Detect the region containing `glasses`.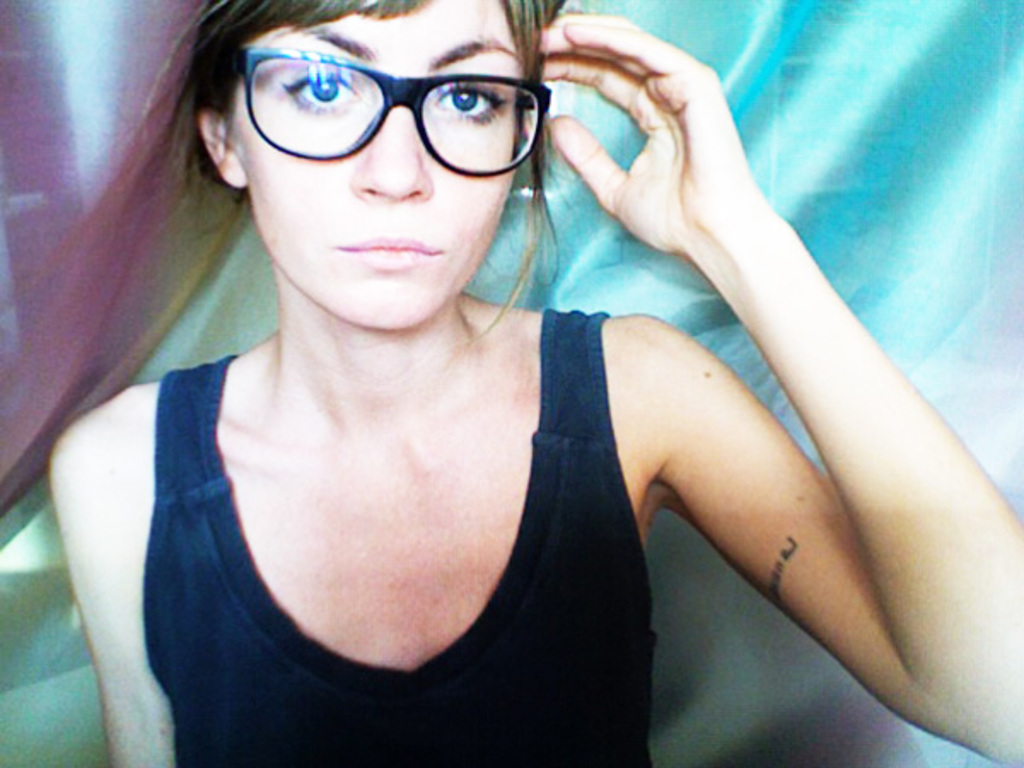
<region>227, 43, 555, 179</region>.
